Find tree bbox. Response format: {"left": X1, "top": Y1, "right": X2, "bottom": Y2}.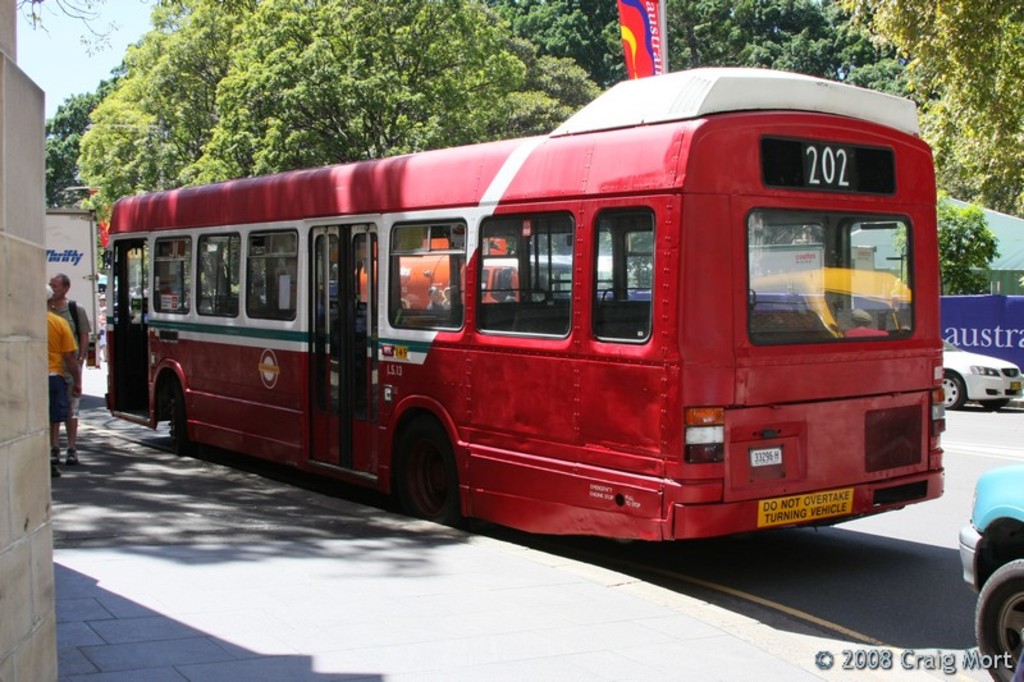
{"left": 61, "top": 0, "right": 618, "bottom": 237}.
